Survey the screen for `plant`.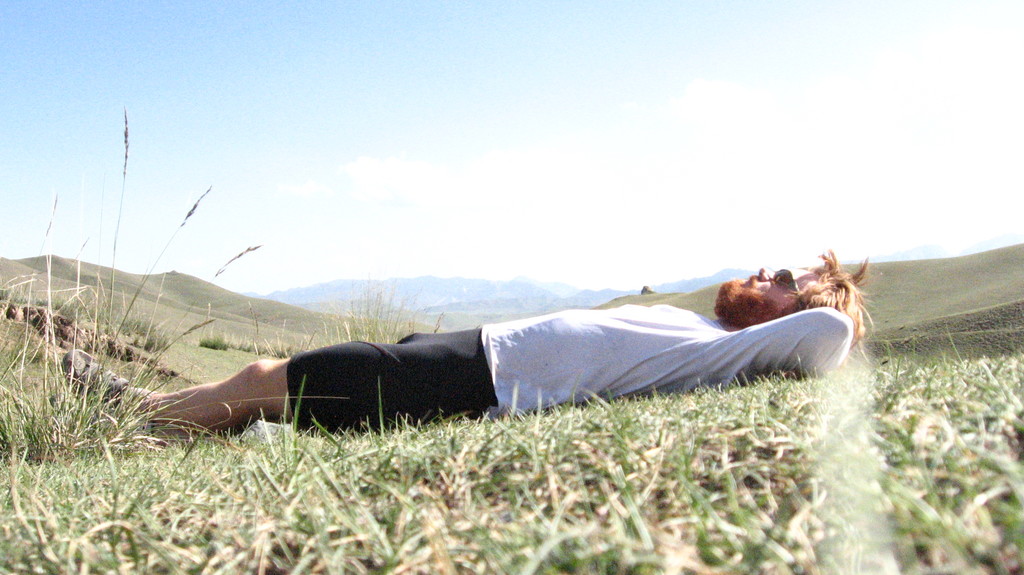
Survey found: box(1, 92, 268, 457).
